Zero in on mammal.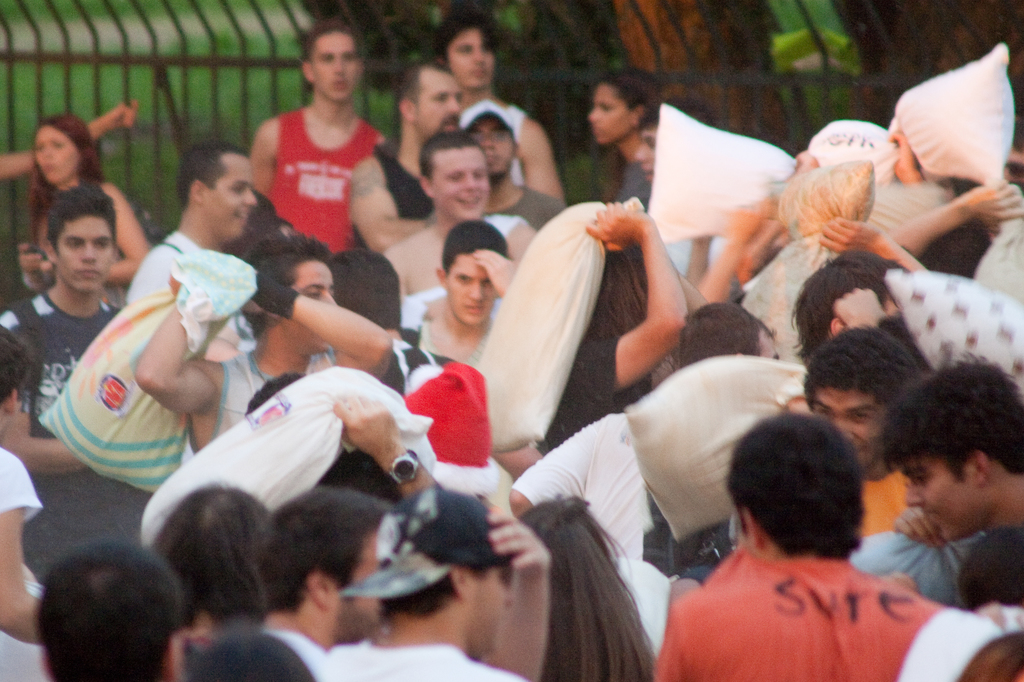
Zeroed in: box(0, 102, 138, 186).
